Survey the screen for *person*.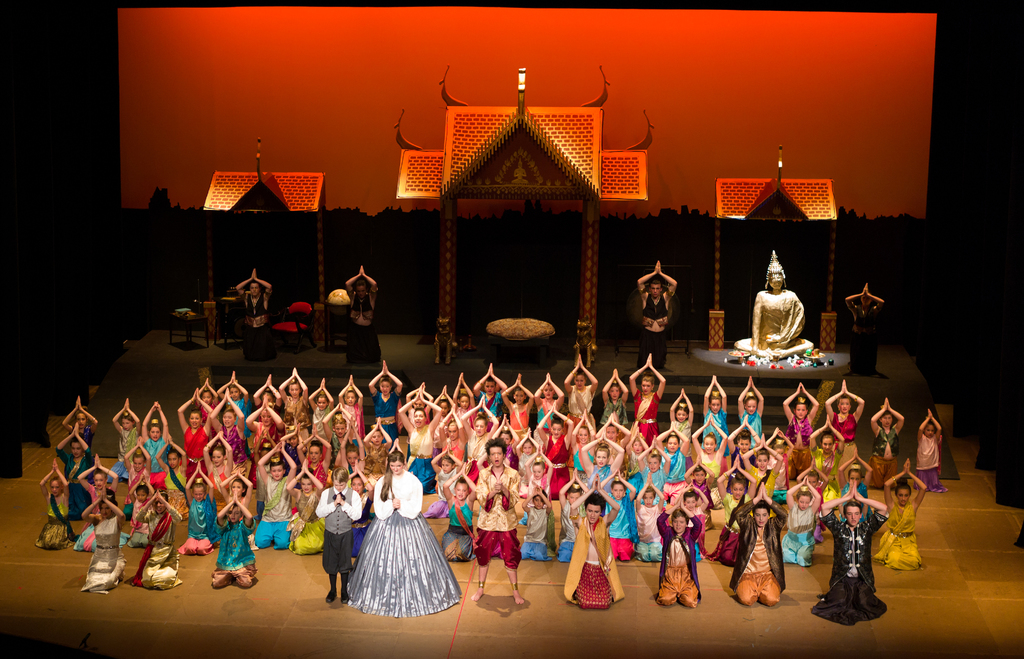
Survey found: {"left": 62, "top": 399, "right": 97, "bottom": 449}.
